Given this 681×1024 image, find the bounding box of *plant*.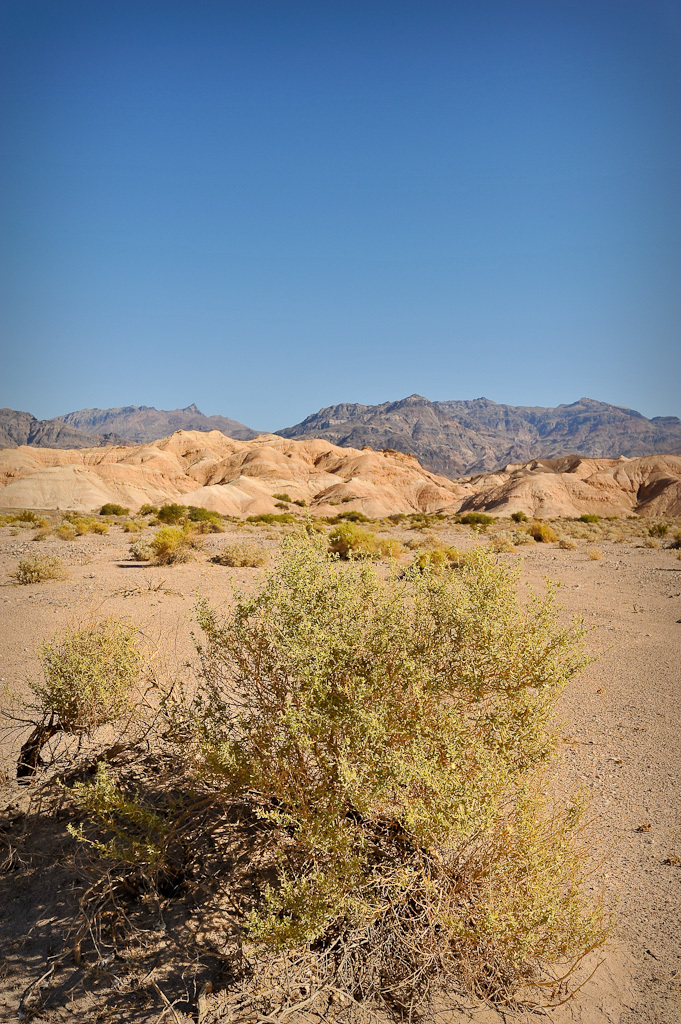
crop(122, 533, 154, 555).
